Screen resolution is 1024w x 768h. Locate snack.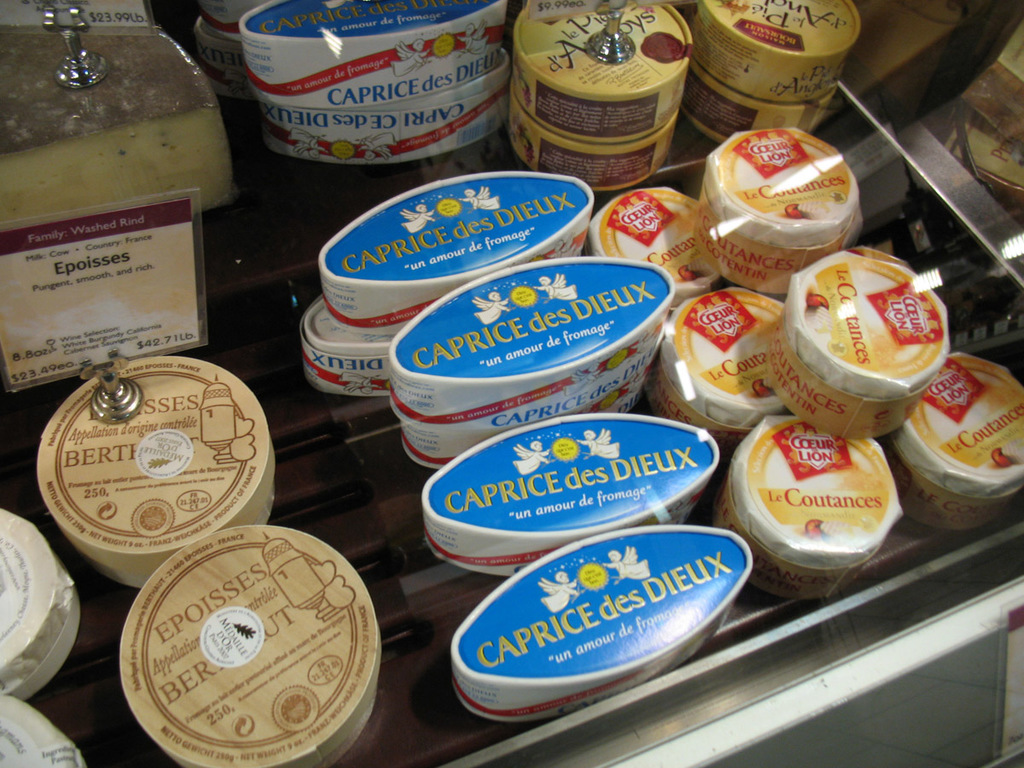
crop(707, 120, 863, 291).
